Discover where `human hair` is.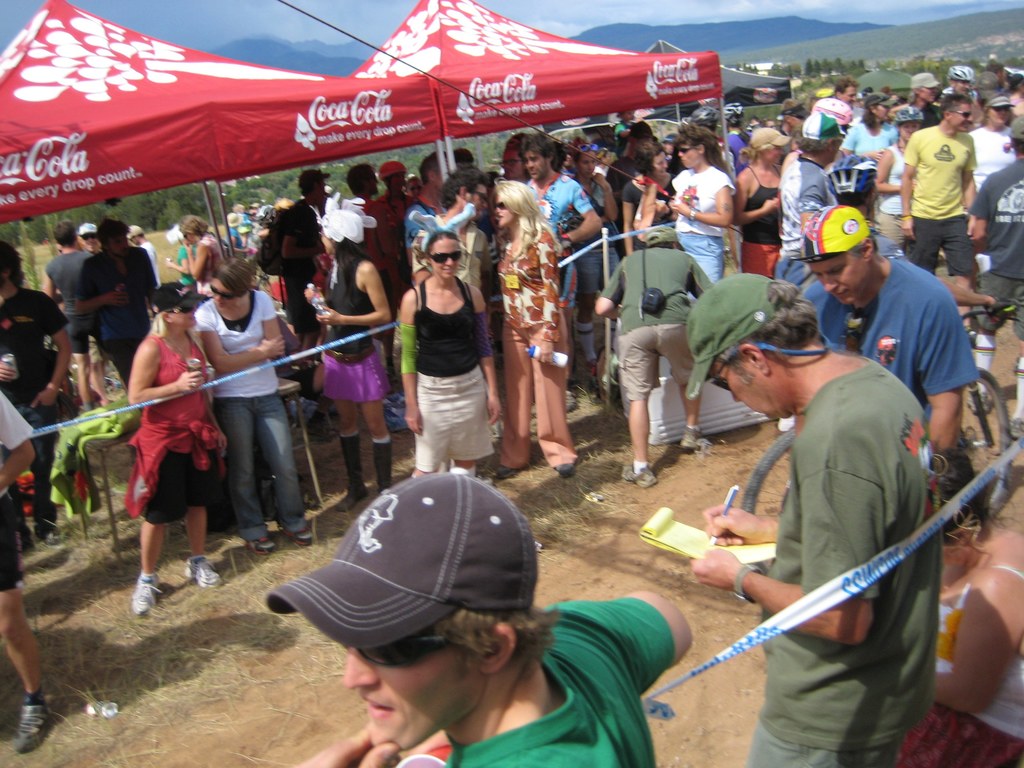
Discovered at <bbox>0, 239, 25, 287</bbox>.
